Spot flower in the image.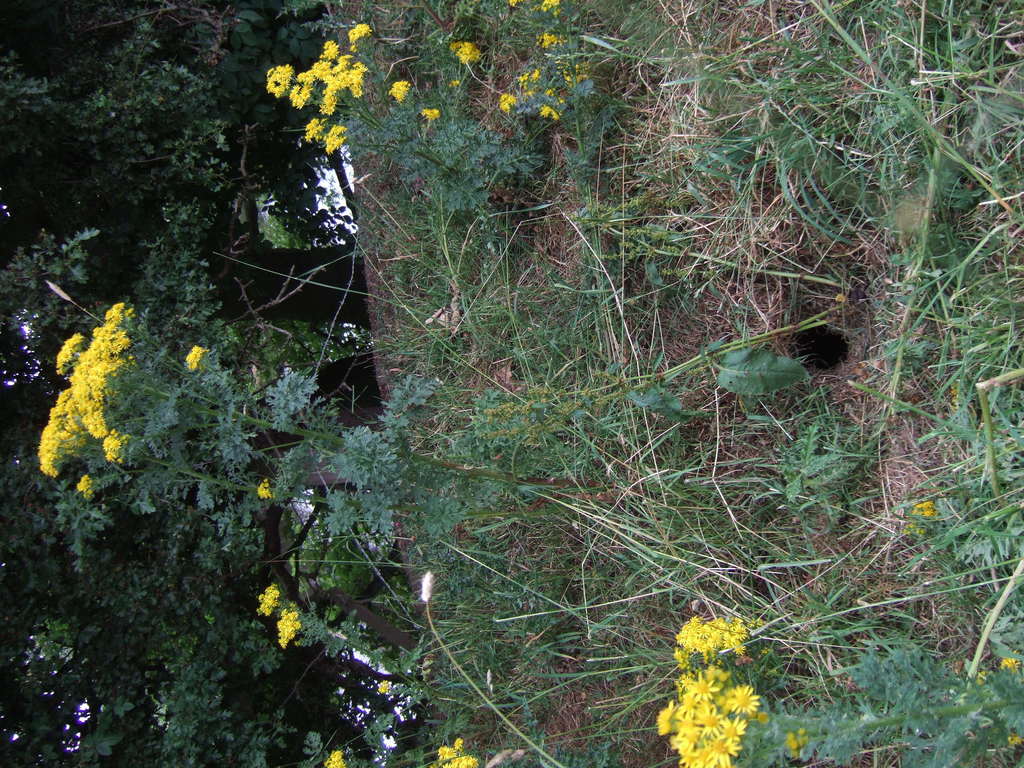
flower found at select_region(545, 103, 556, 119).
